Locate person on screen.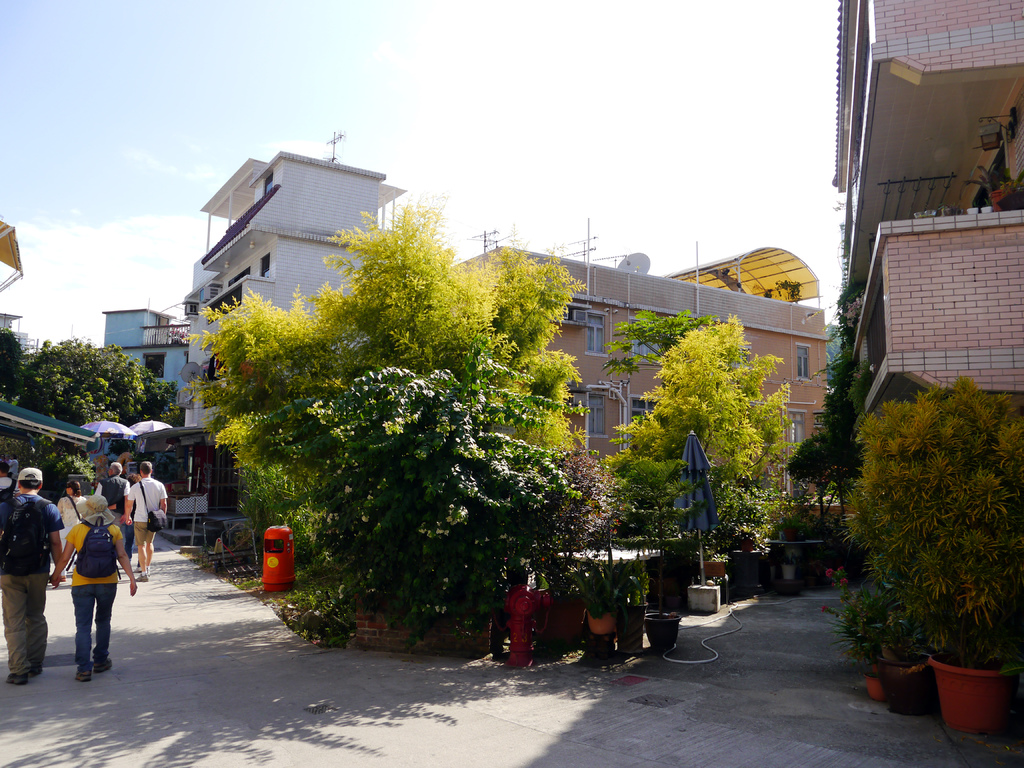
On screen at x1=61 y1=476 x2=125 y2=664.
